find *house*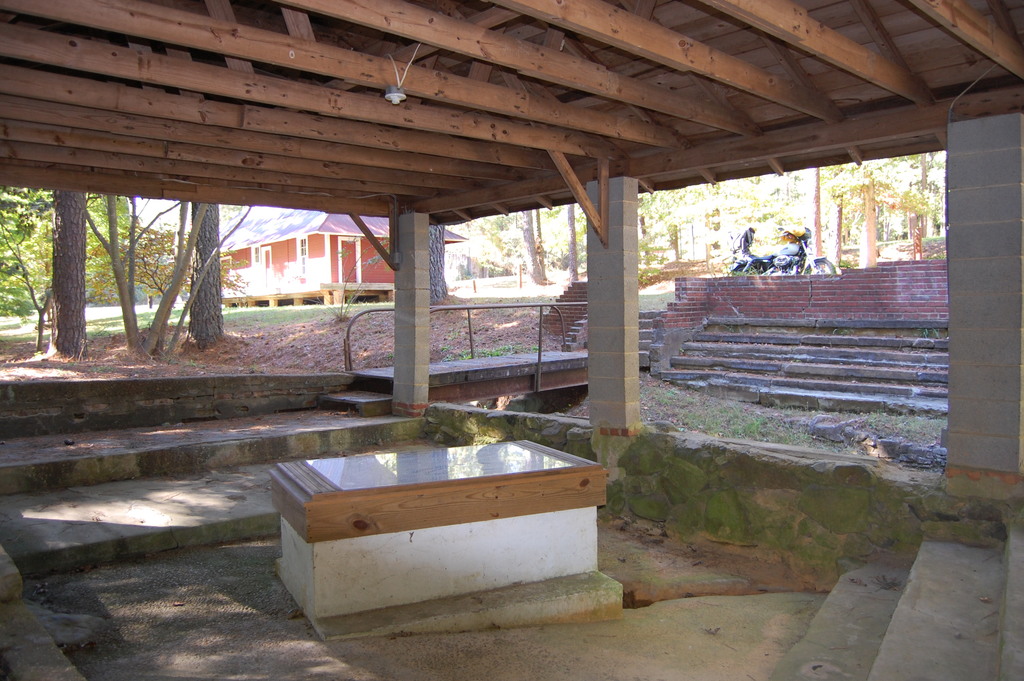
174,206,462,300
